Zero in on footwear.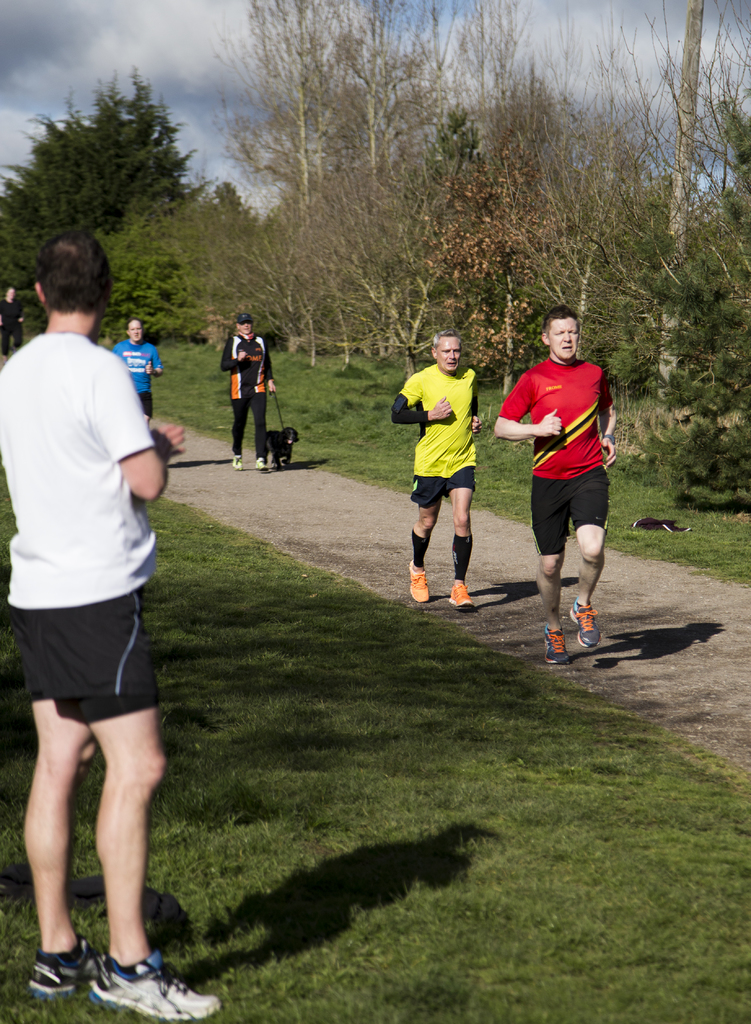
Zeroed in: x1=81 y1=954 x2=216 y2=1022.
